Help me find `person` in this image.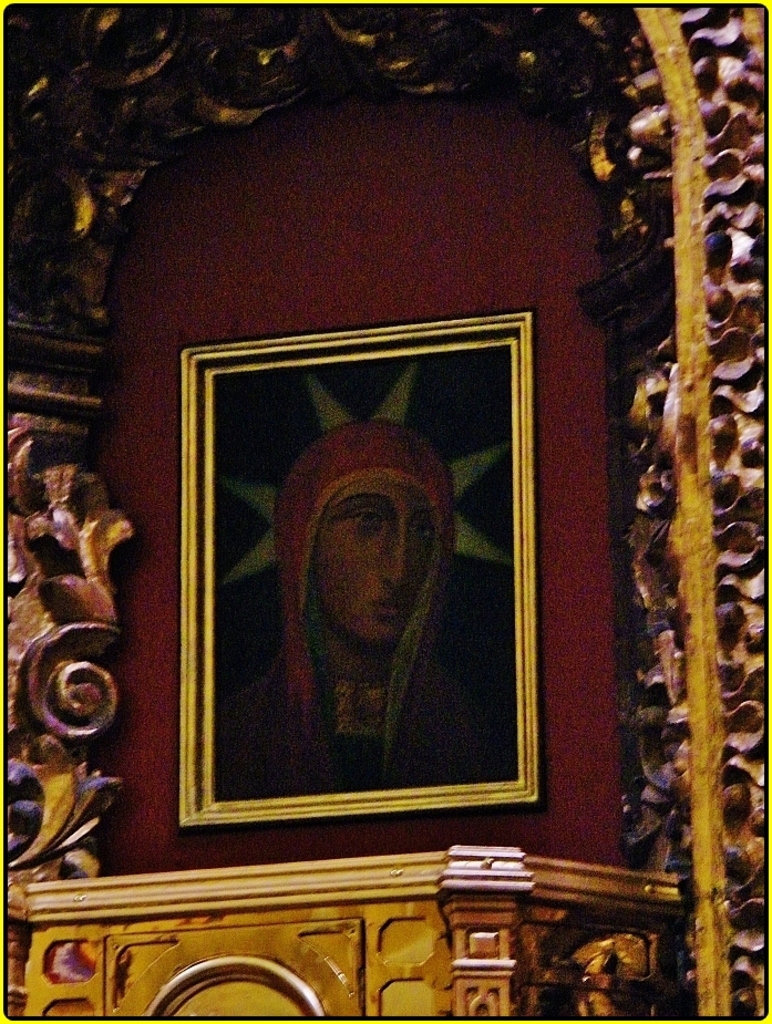
Found it: crop(218, 430, 517, 793).
